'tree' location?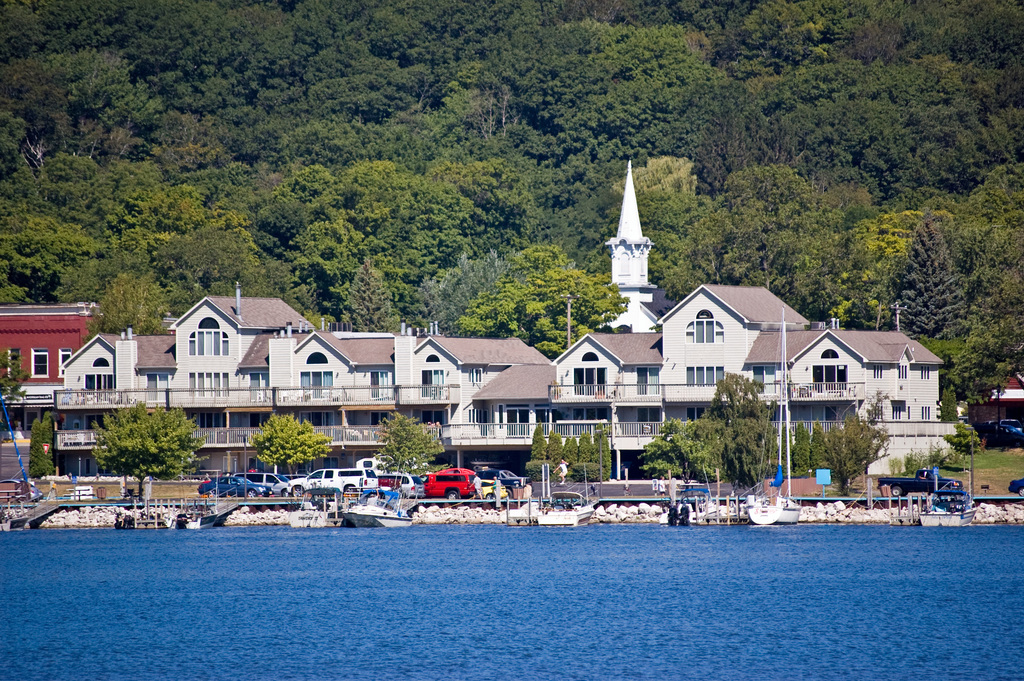
box=[529, 422, 605, 474]
